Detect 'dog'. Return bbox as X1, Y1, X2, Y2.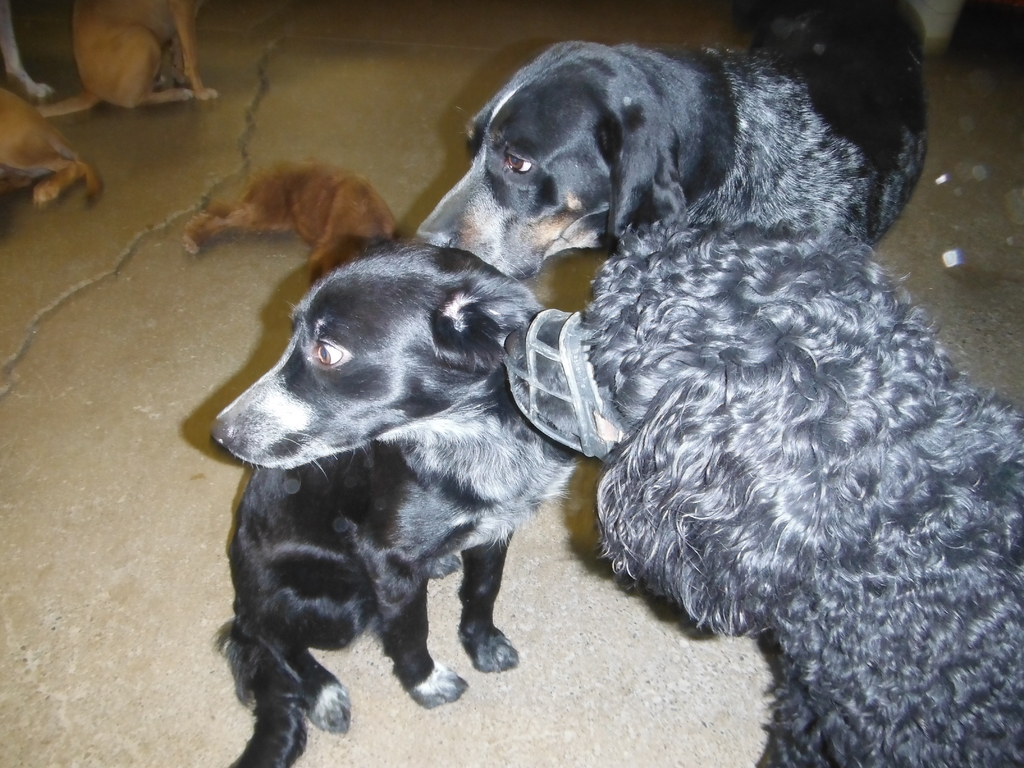
209, 236, 577, 767.
